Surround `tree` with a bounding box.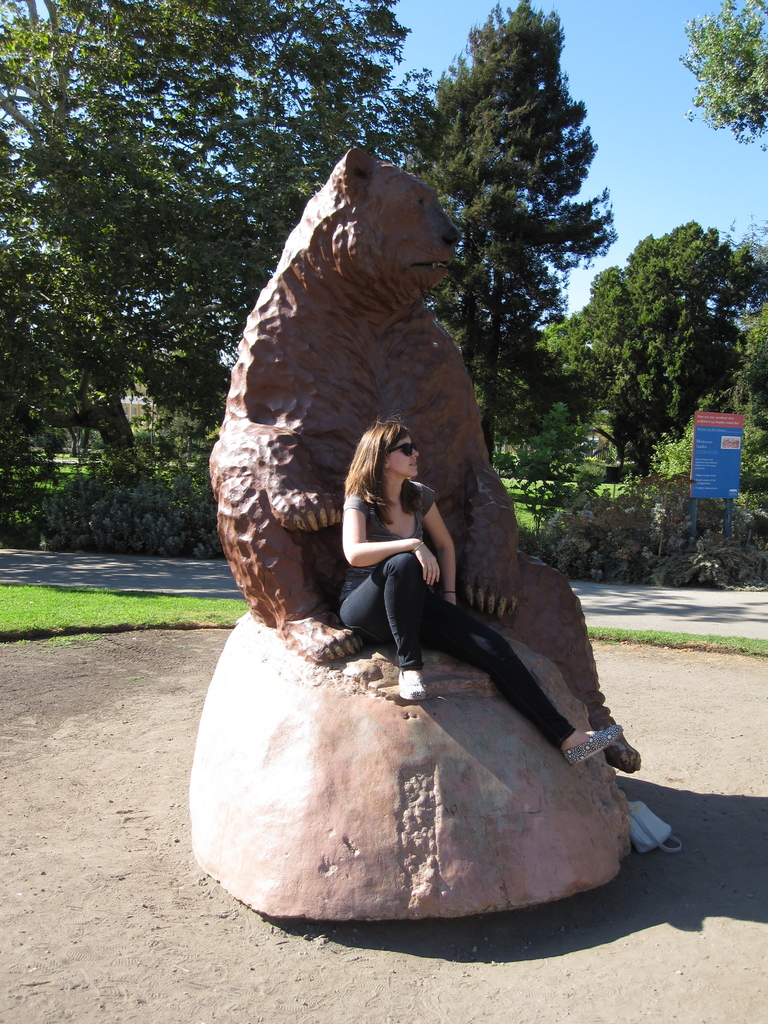
crop(484, 326, 583, 481).
